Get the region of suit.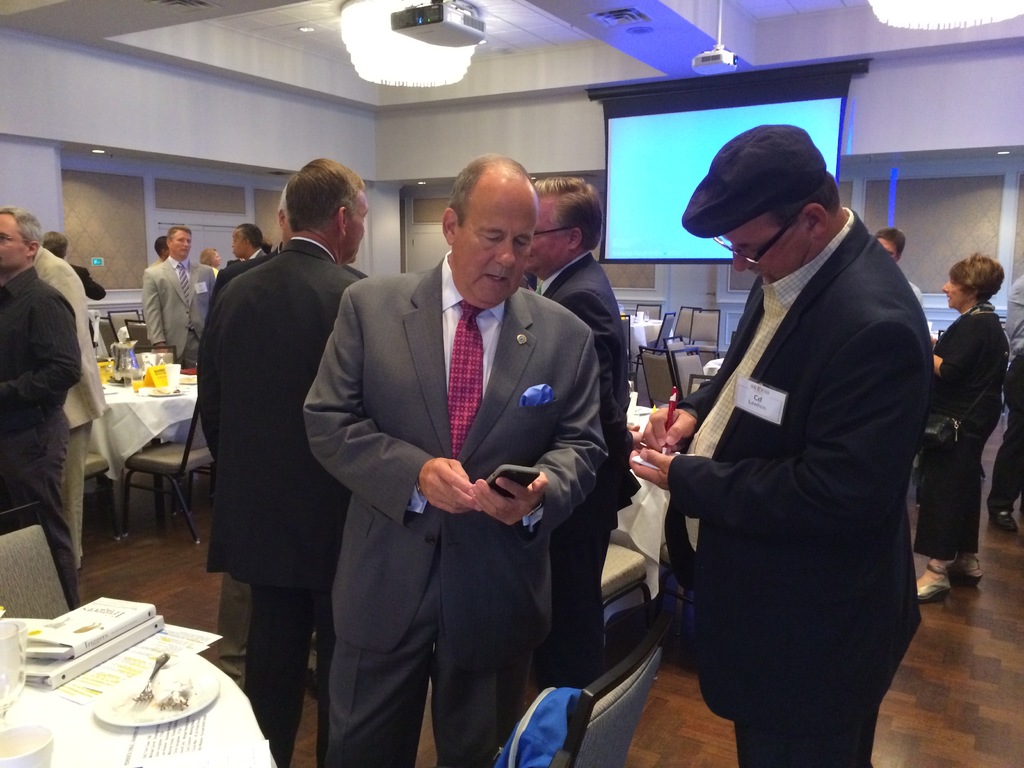
bbox=[68, 265, 108, 296].
